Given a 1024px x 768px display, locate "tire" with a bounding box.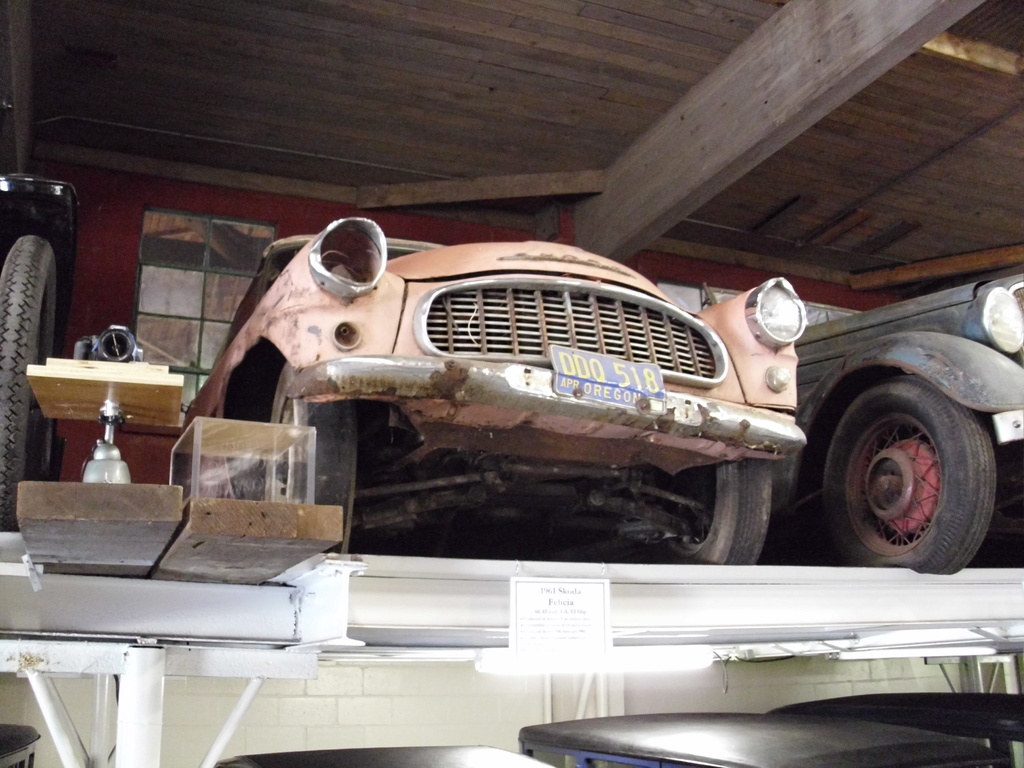
Located: 270:365:352:536.
